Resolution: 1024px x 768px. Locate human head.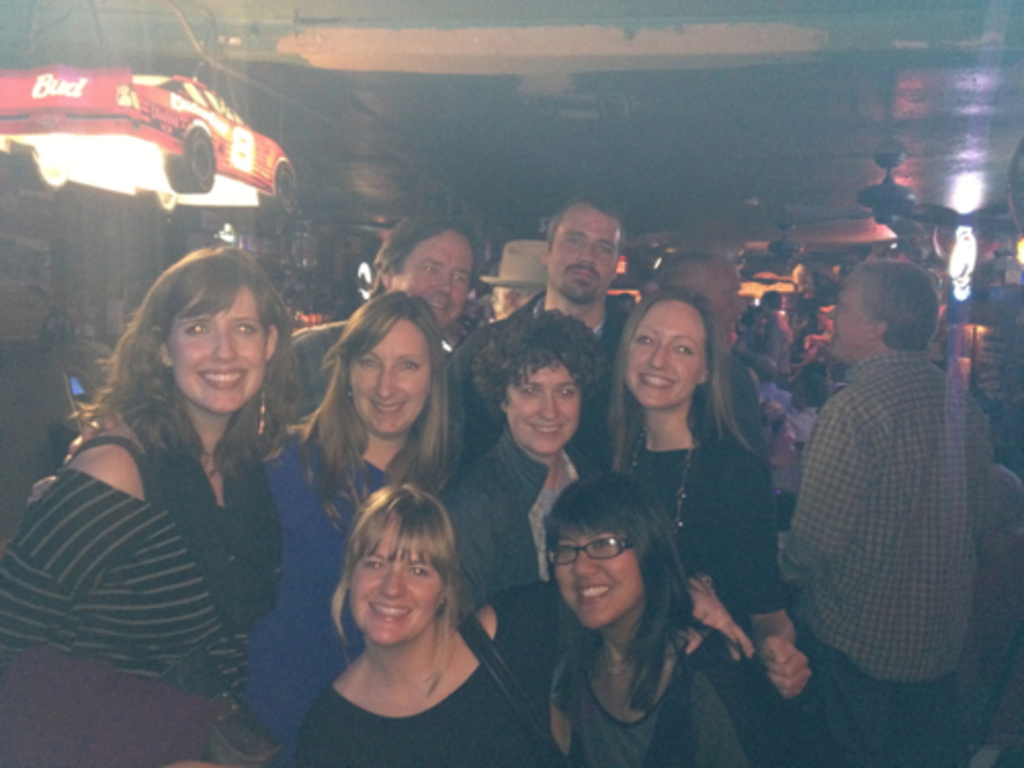
[left=342, top=483, right=459, bottom=649].
